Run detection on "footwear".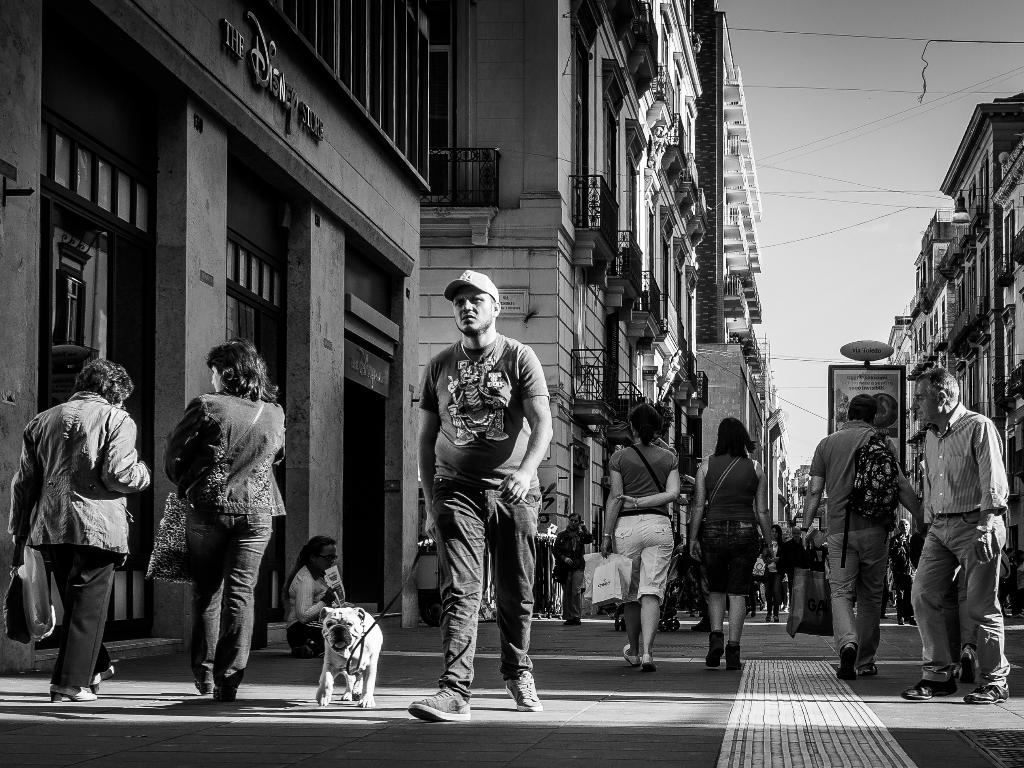
Result: l=769, t=610, r=781, b=621.
